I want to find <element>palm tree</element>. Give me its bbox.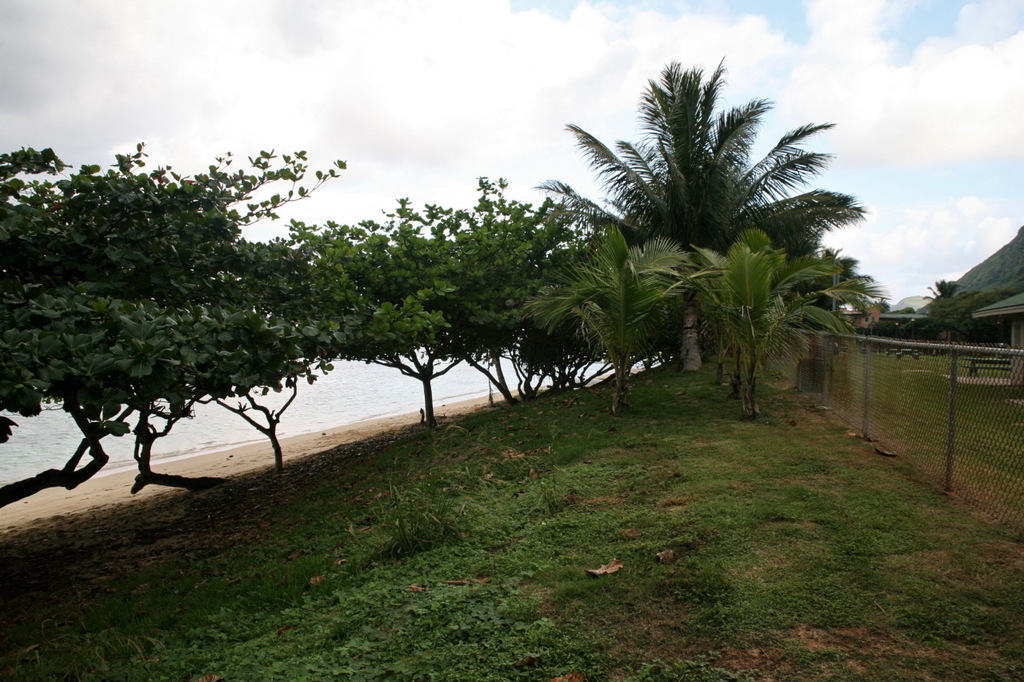
595 74 818 276.
